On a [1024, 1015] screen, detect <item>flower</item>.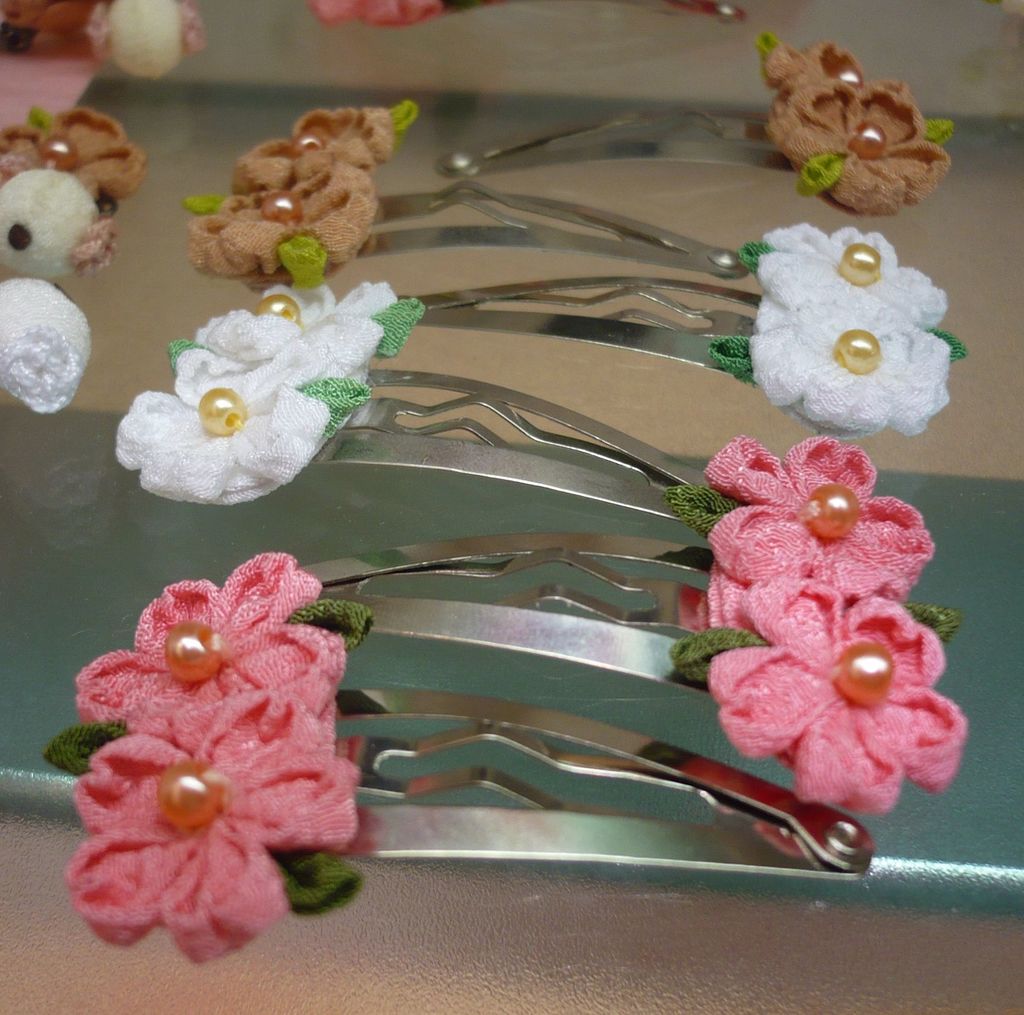
l=705, t=589, r=958, b=836.
